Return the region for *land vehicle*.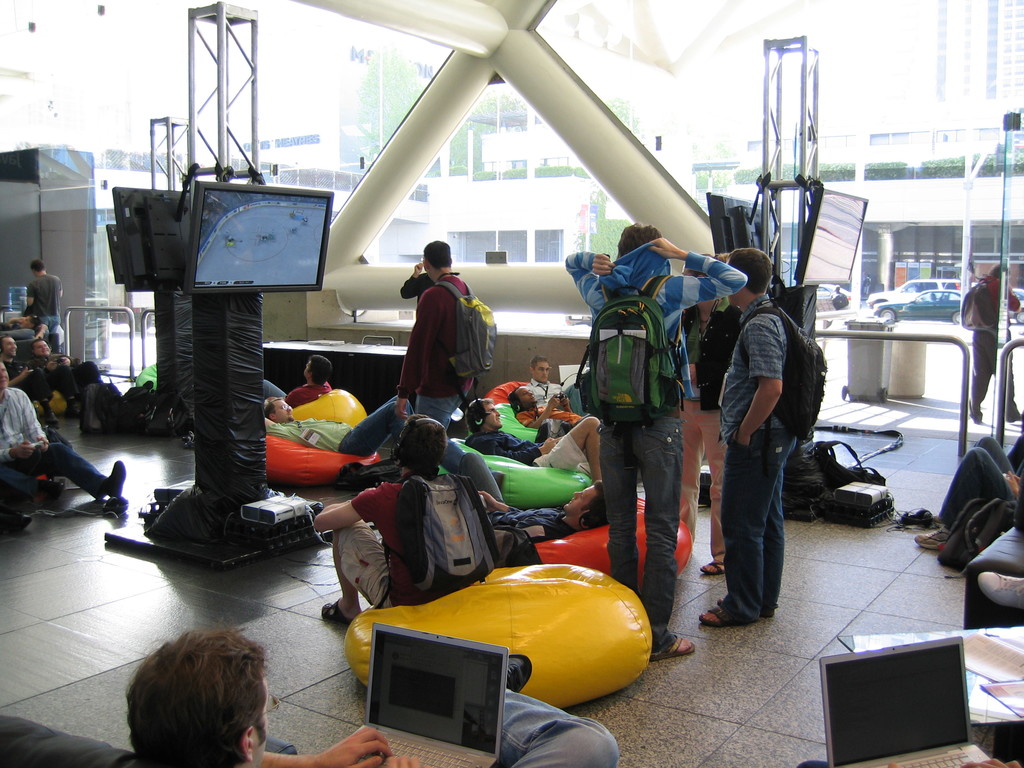
bbox=(1009, 291, 1023, 323).
